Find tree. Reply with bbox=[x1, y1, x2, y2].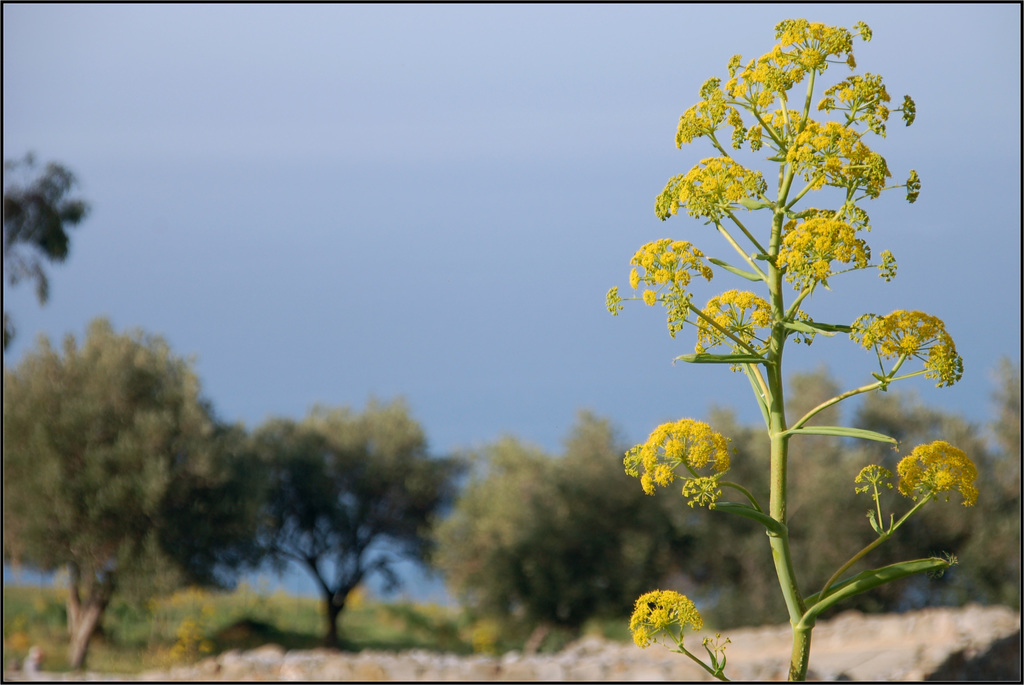
bbox=[232, 395, 481, 645].
